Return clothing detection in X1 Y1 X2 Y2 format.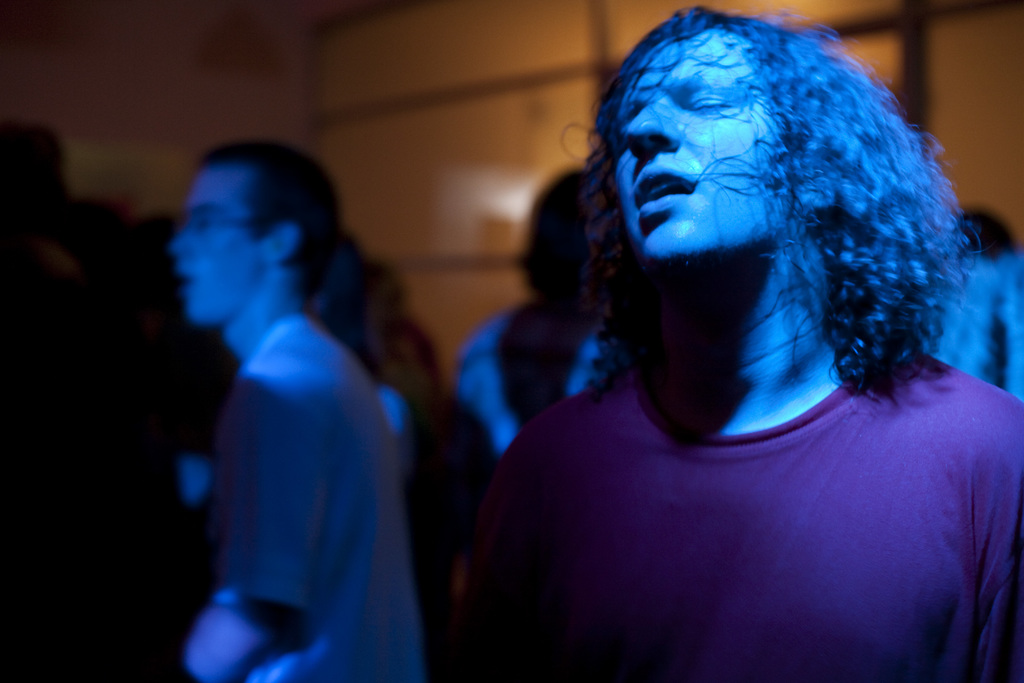
457 313 604 460.
